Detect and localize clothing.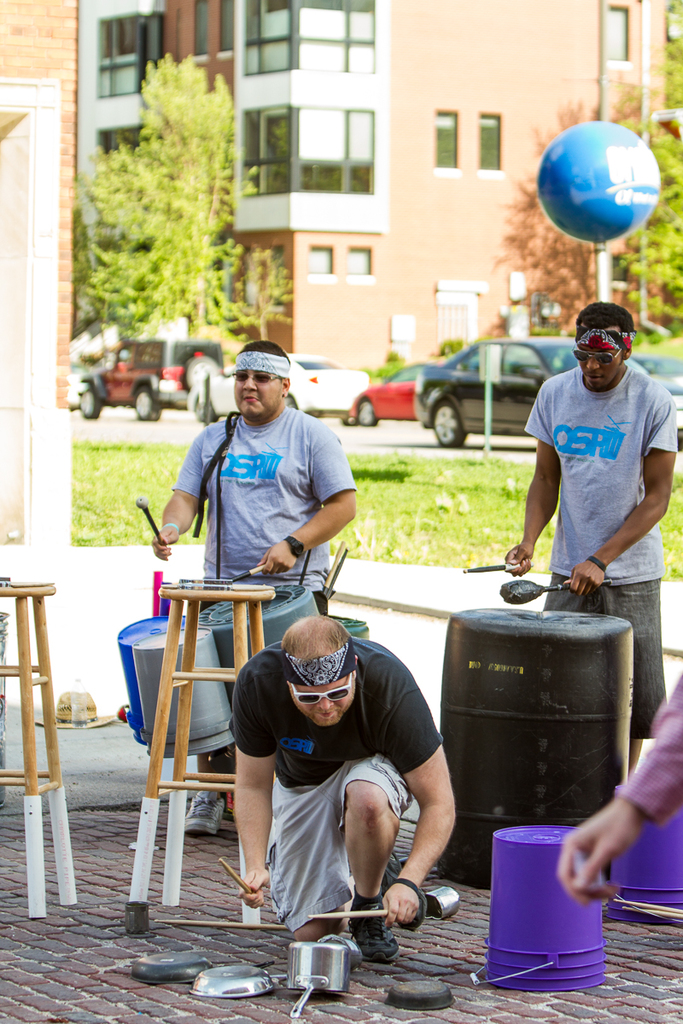
Localized at (left=229, top=633, right=447, bottom=922).
